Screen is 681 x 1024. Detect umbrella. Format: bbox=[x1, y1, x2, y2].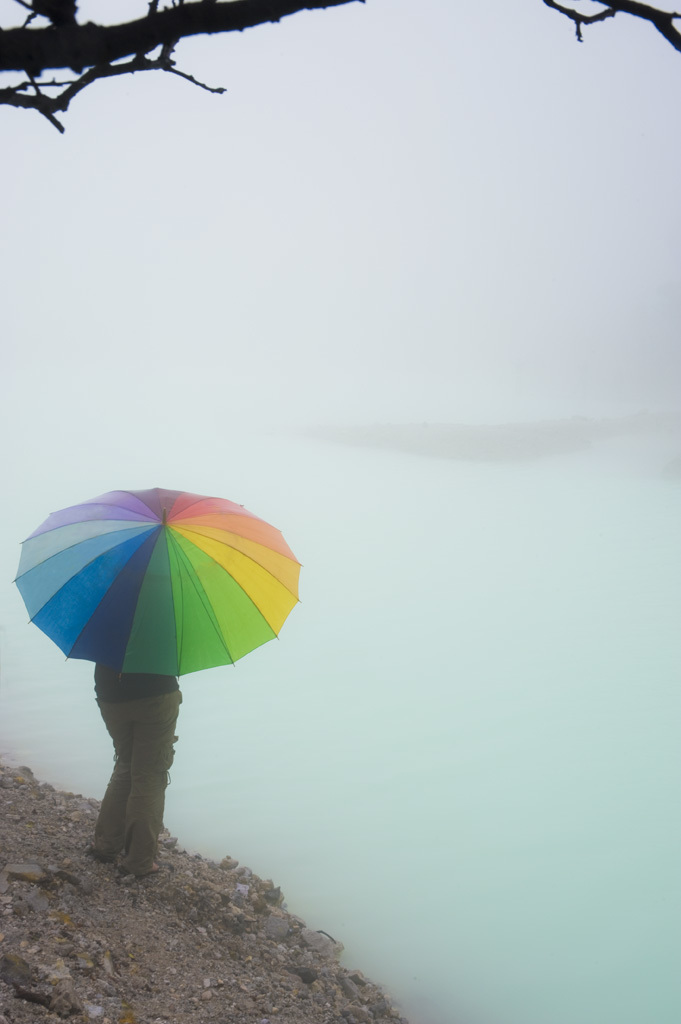
bbox=[11, 485, 307, 679].
